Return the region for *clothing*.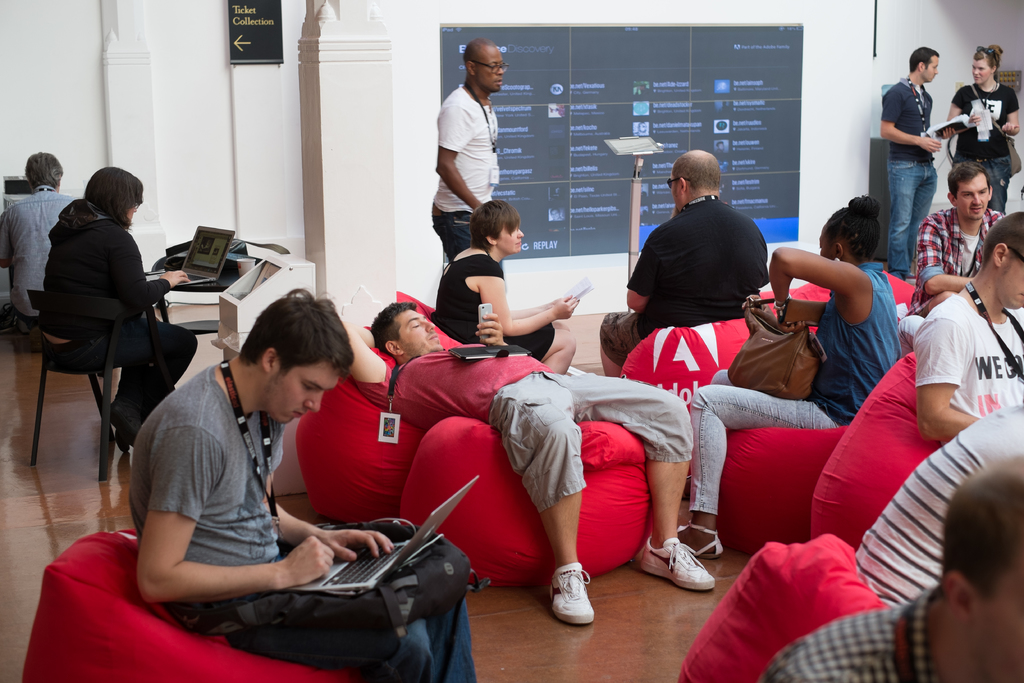
{"x1": 439, "y1": 254, "x2": 555, "y2": 359}.
